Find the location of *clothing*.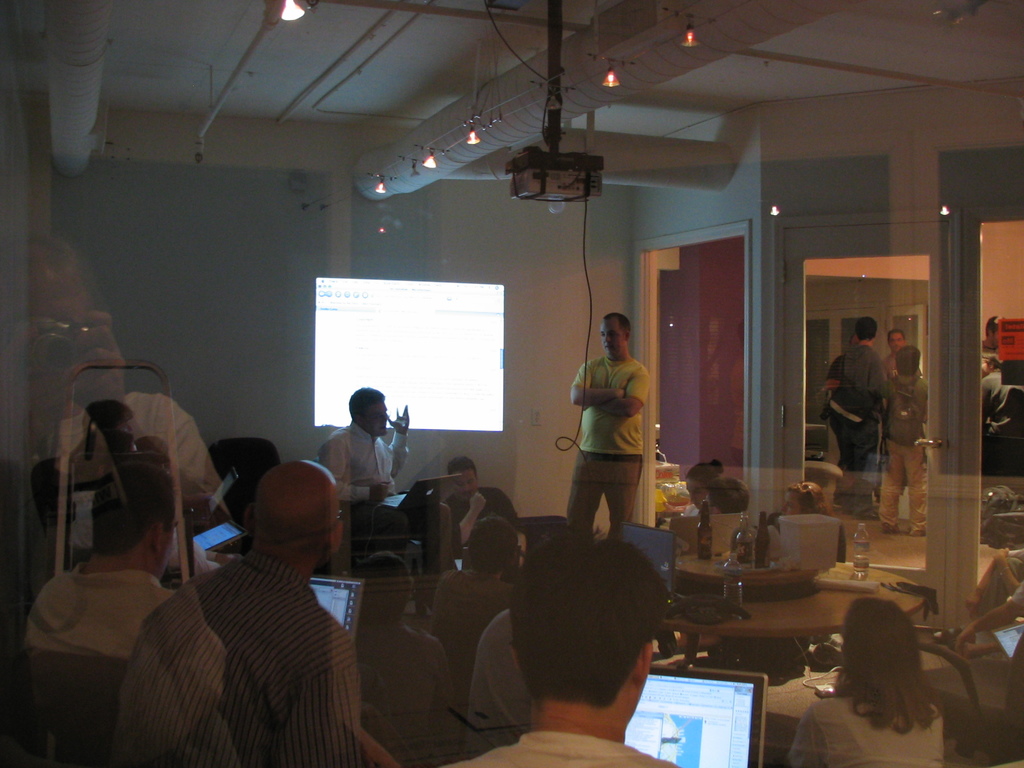
Location: pyautogui.locateOnScreen(439, 734, 684, 767).
